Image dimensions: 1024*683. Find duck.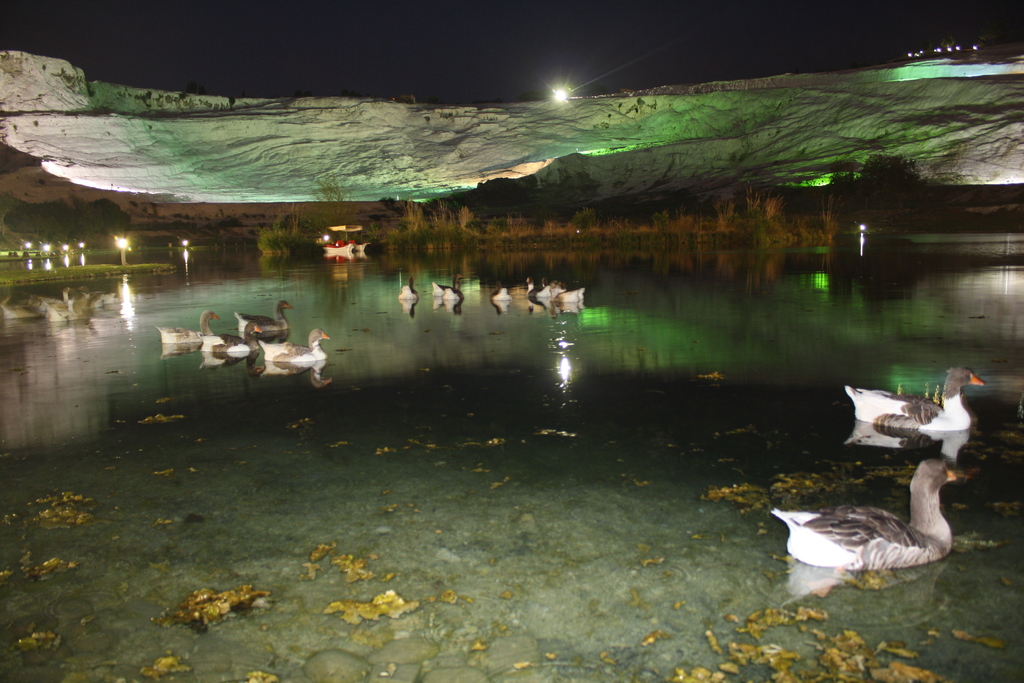
779, 455, 999, 588.
